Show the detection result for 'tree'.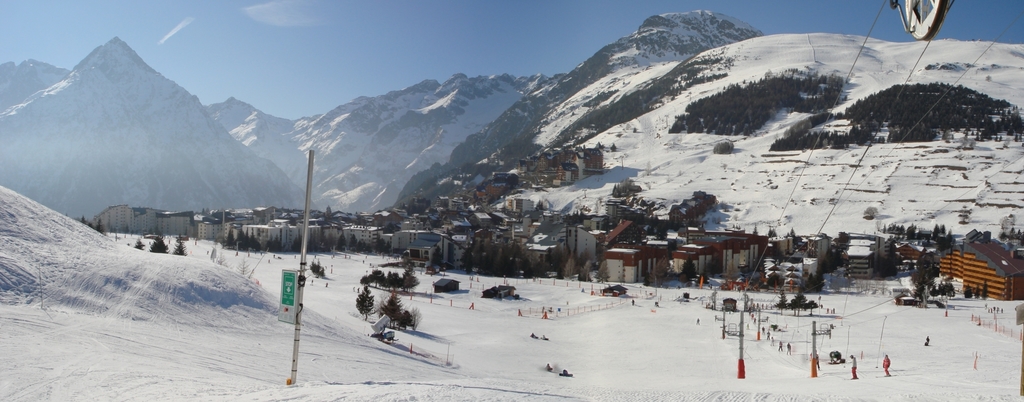
[x1=364, y1=243, x2=365, y2=246].
